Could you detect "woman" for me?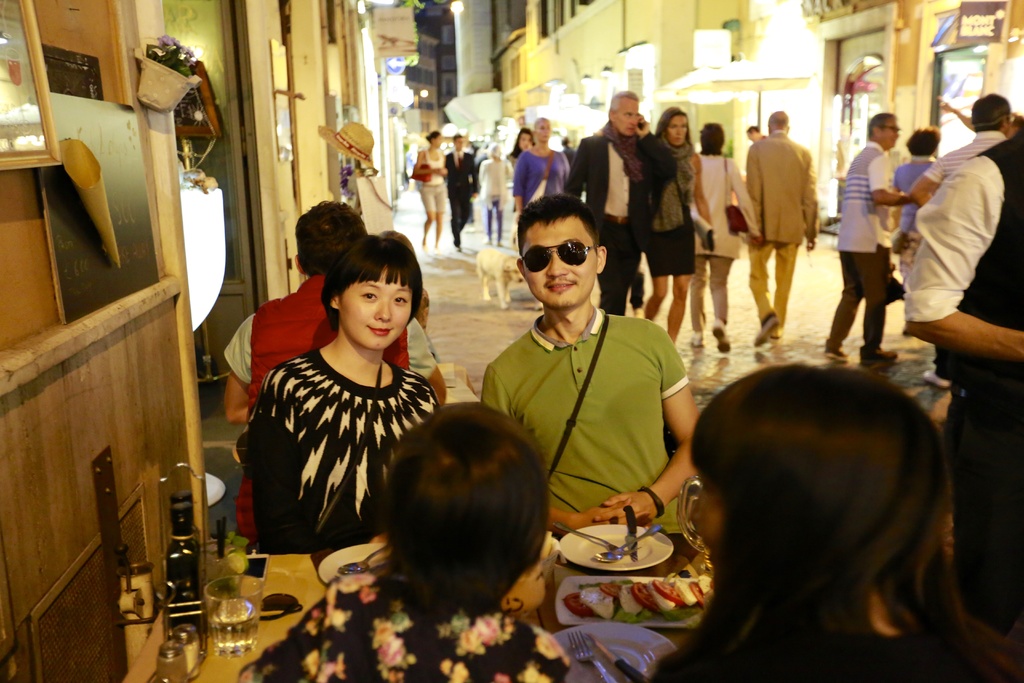
Detection result: bbox(228, 228, 439, 591).
